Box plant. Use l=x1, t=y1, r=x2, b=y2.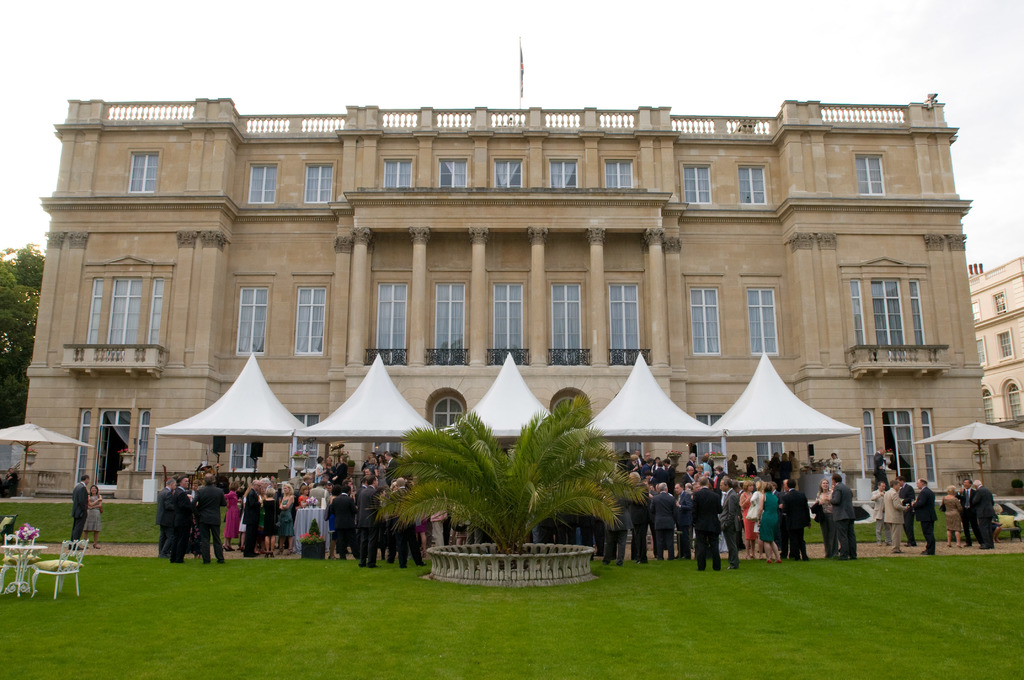
l=666, t=447, r=685, b=458.
